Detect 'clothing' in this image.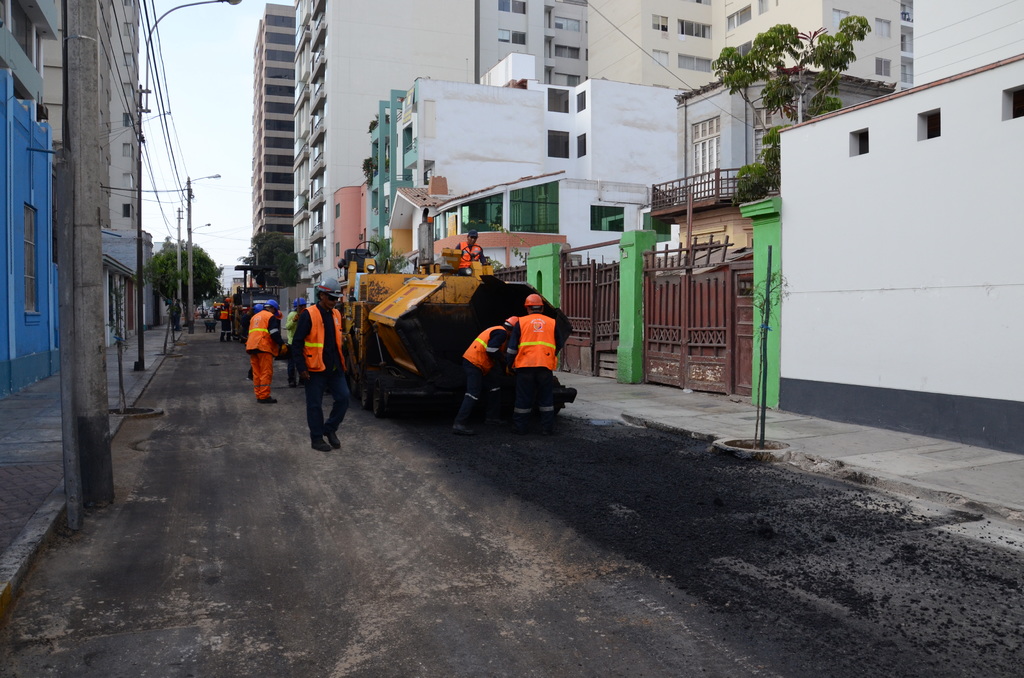
Detection: rect(291, 299, 353, 435).
